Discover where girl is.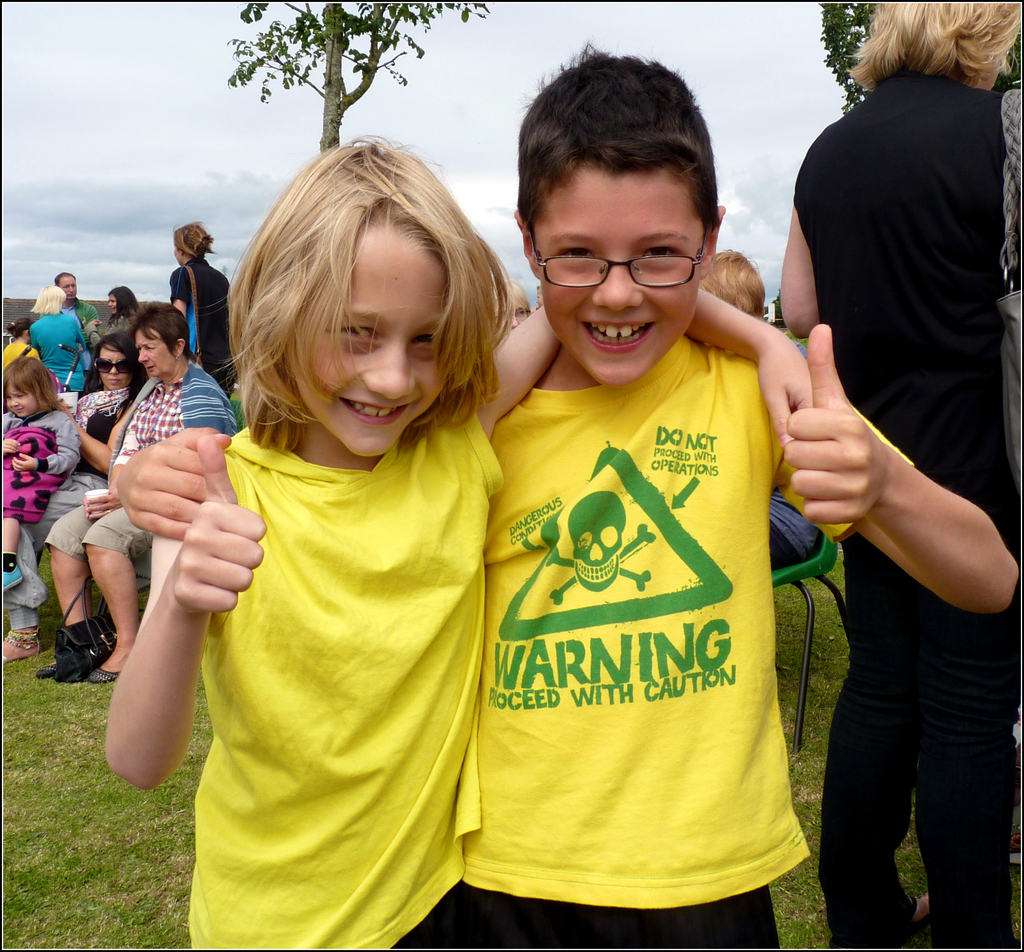
Discovered at Rect(4, 357, 81, 590).
